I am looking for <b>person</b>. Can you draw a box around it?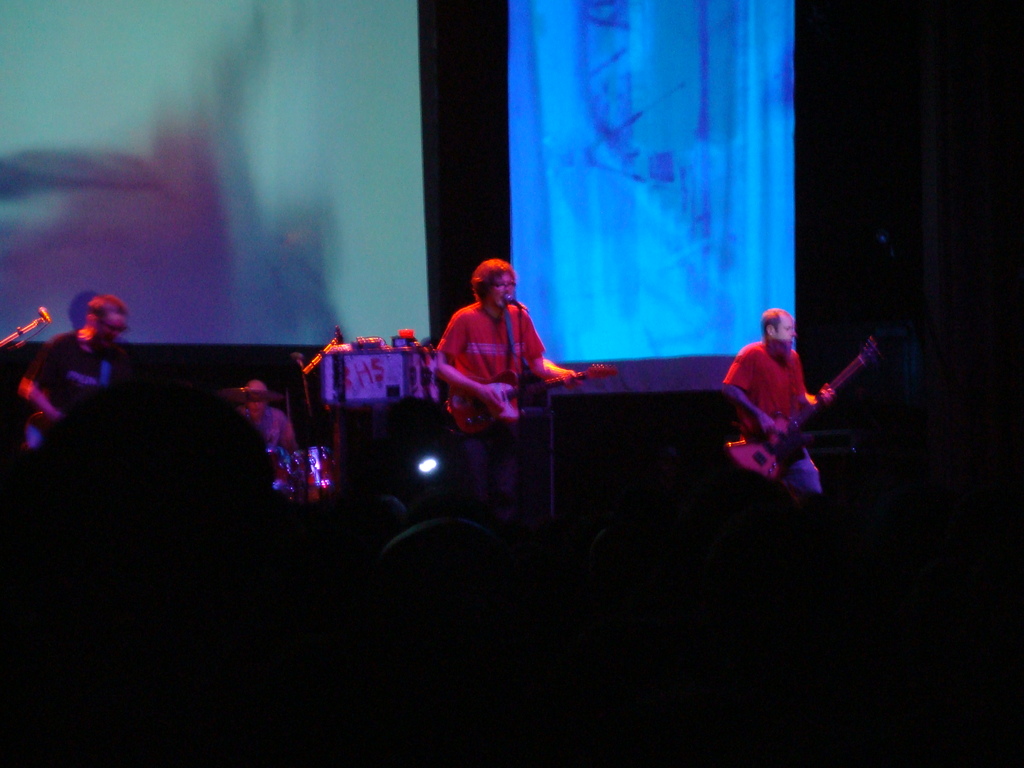
Sure, the bounding box is rect(436, 259, 584, 527).
